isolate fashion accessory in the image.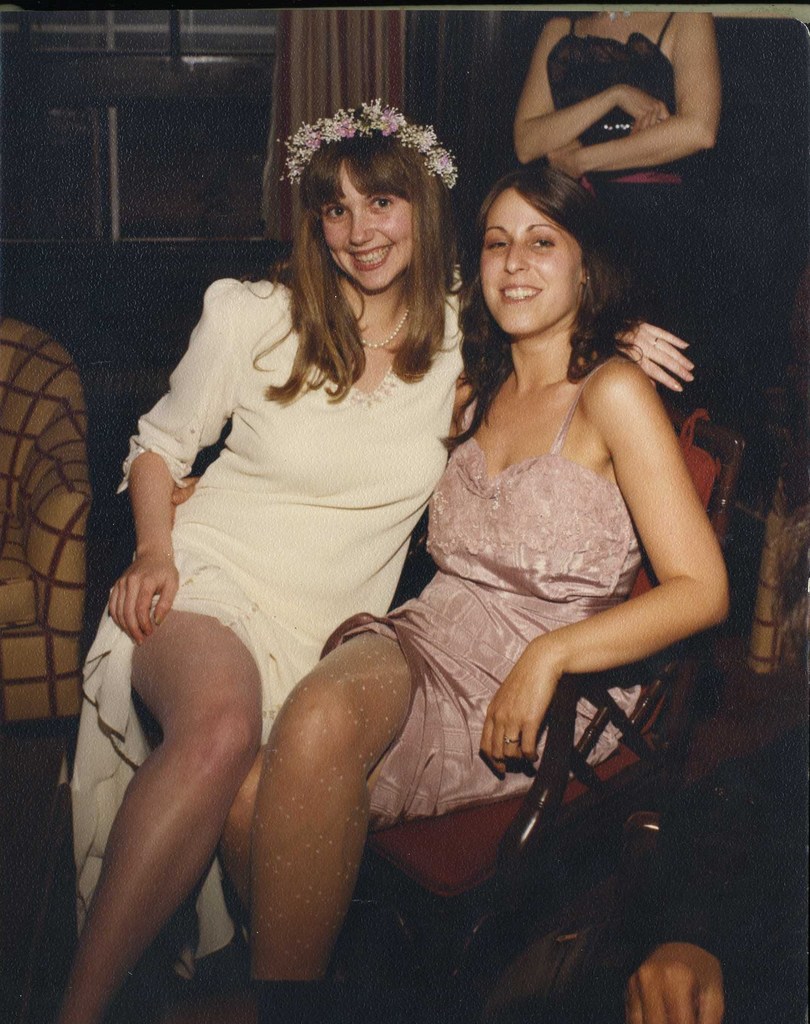
Isolated region: 282, 90, 460, 185.
